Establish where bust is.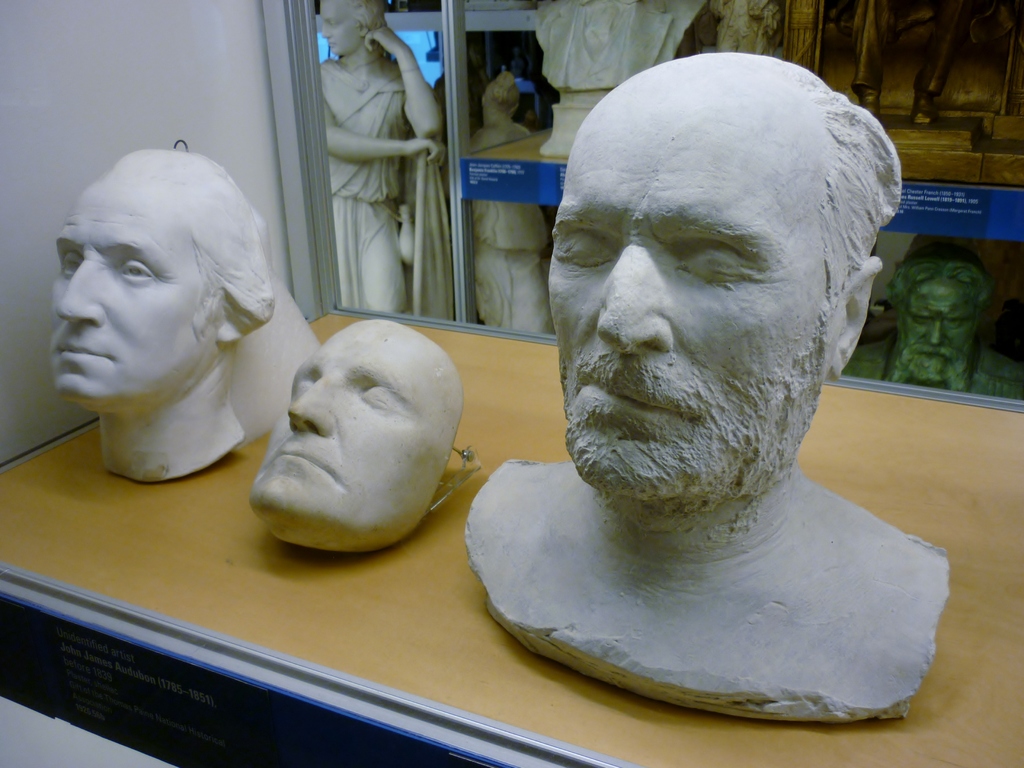
Established at rect(49, 142, 277, 484).
